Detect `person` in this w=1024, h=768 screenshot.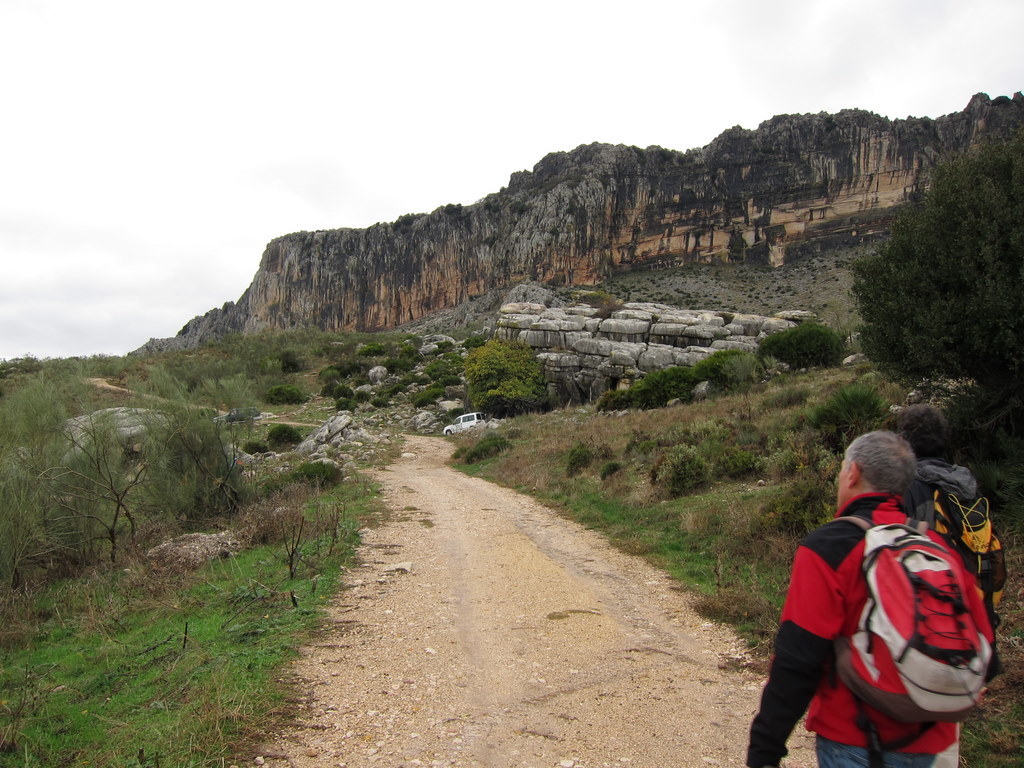
Detection: [x1=770, y1=403, x2=995, y2=766].
